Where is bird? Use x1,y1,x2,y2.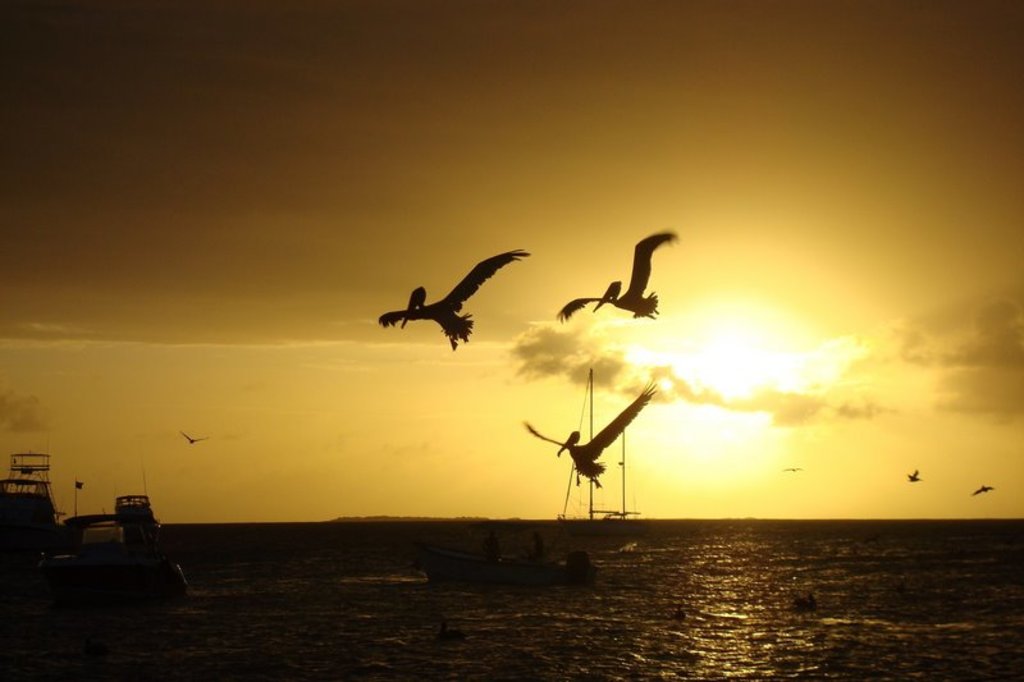
969,481,995,499.
